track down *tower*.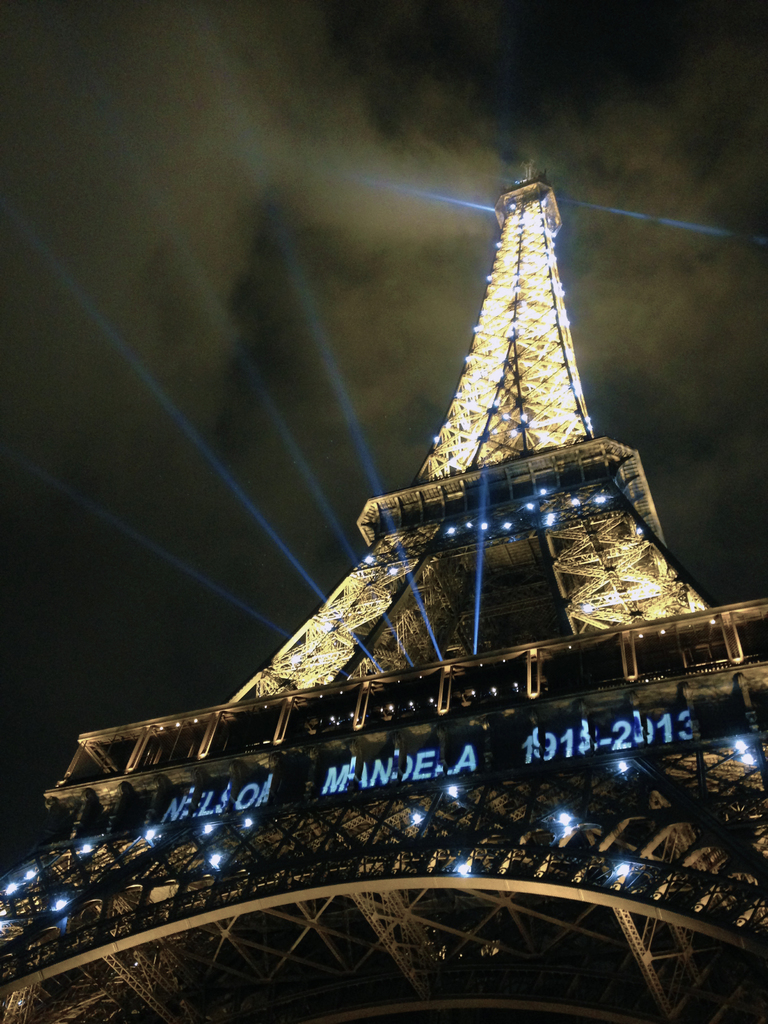
Tracked to 0/156/767/1023.
